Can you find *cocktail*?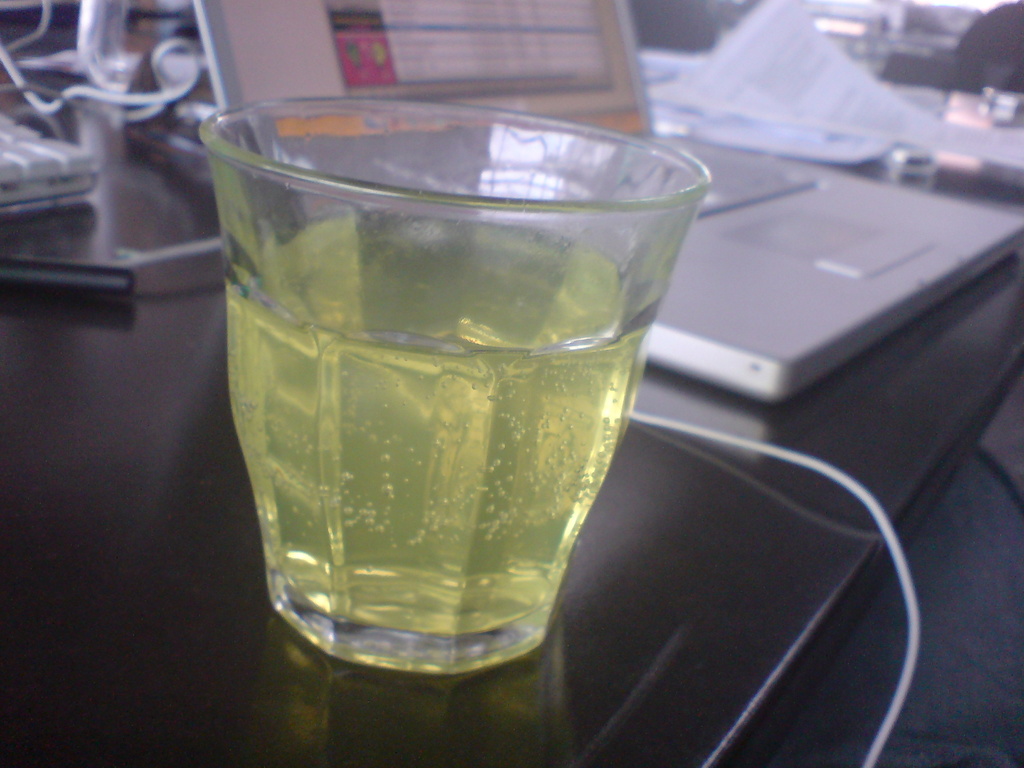
Yes, bounding box: {"x1": 200, "y1": 94, "x2": 721, "y2": 679}.
